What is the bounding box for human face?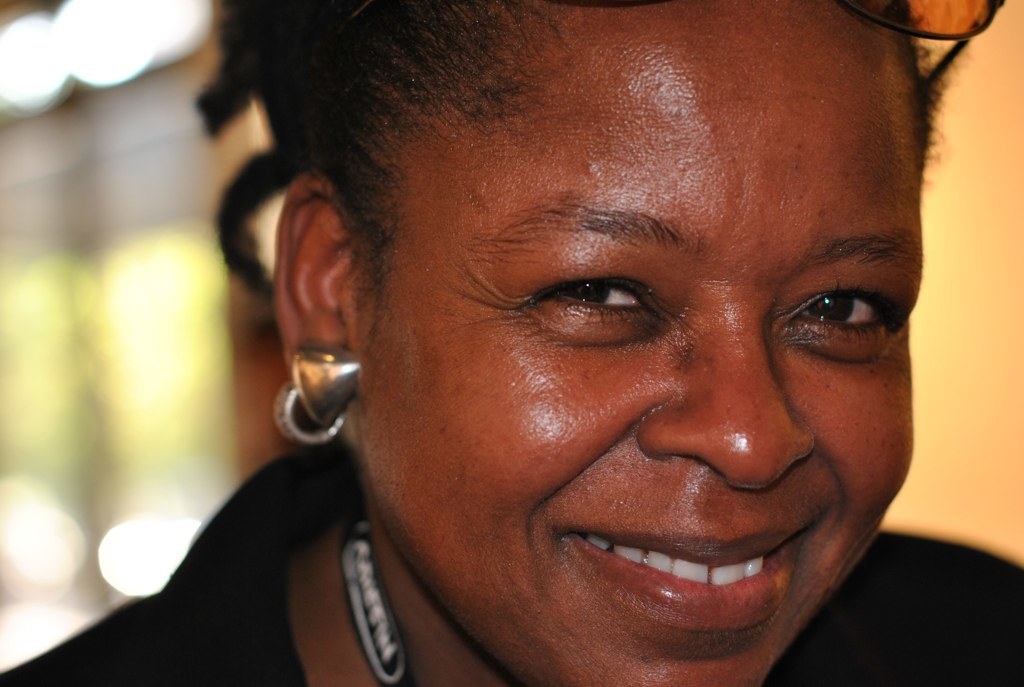
Rect(348, 0, 918, 686).
